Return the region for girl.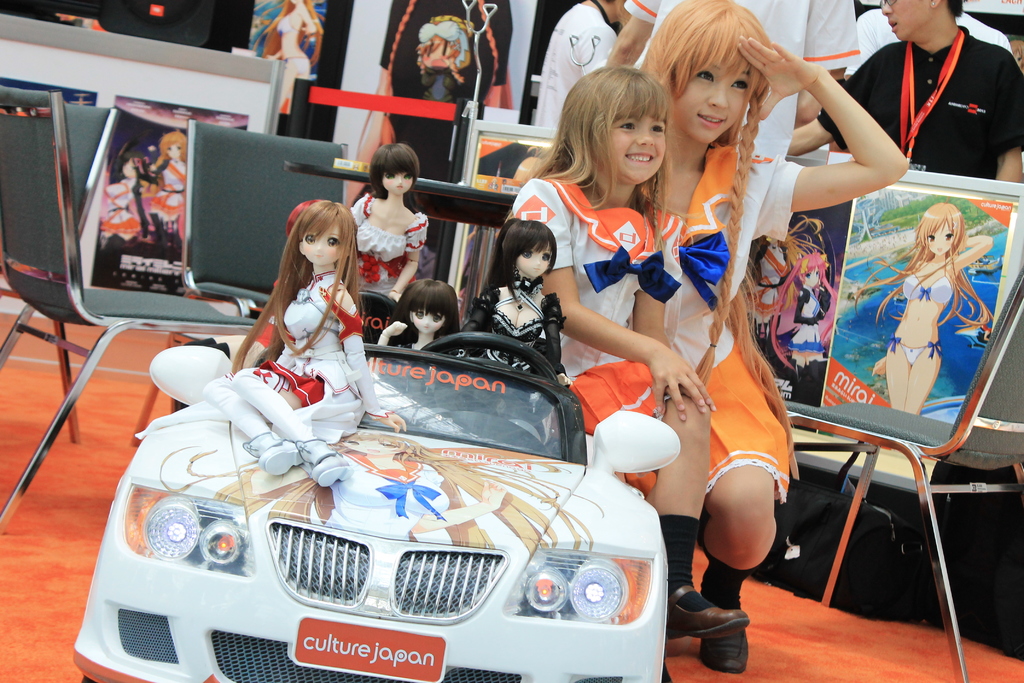
l=378, t=276, r=461, b=352.
